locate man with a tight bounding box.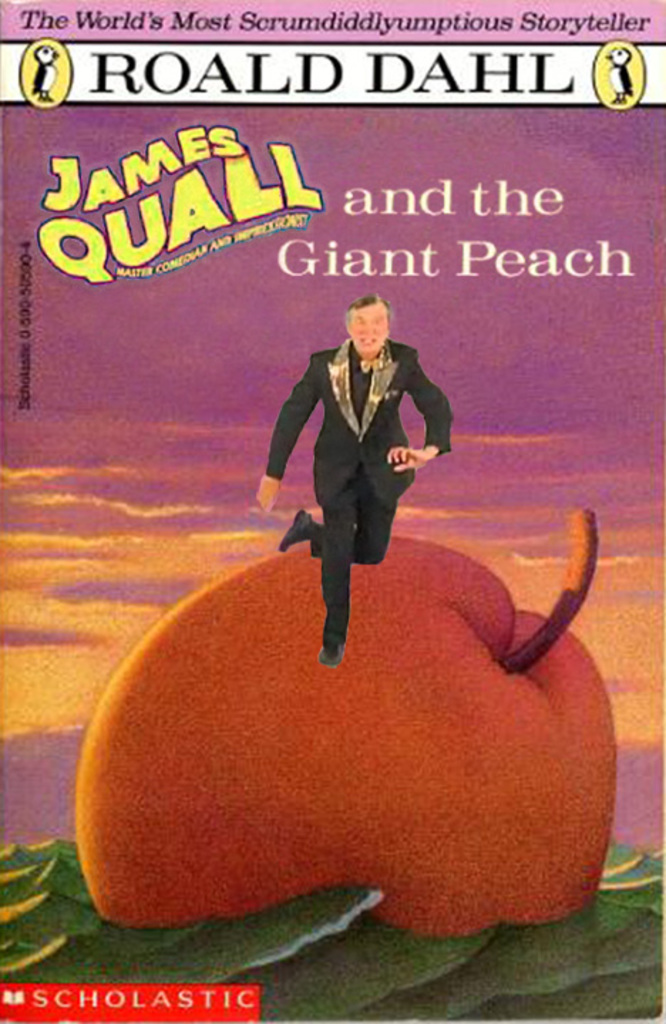
(262,289,460,627).
